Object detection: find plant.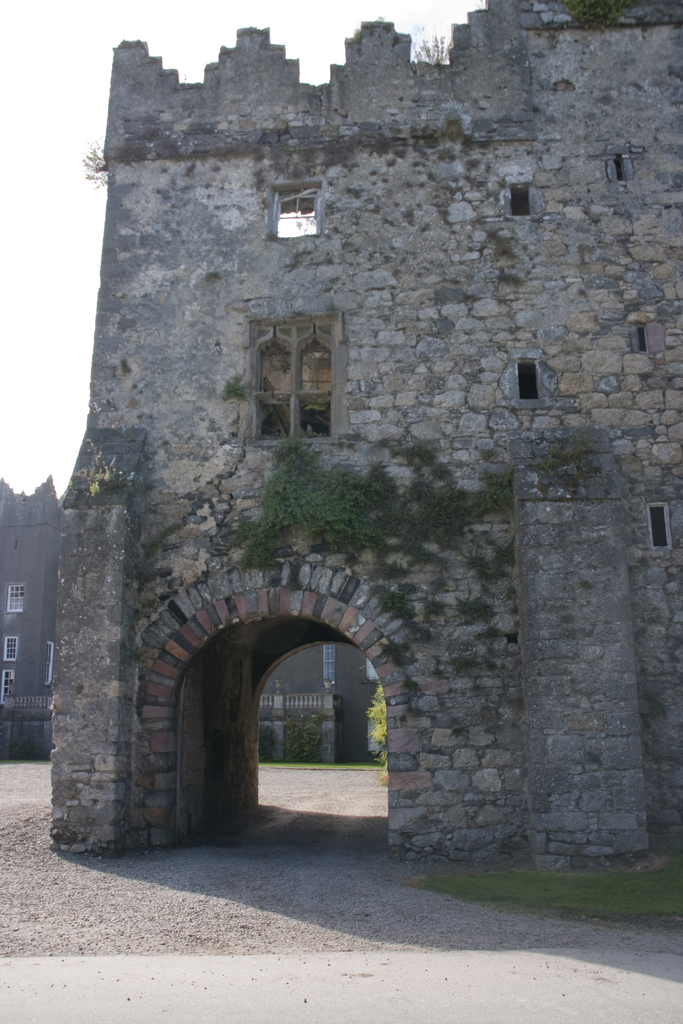
[x1=0, y1=732, x2=54, y2=765].
